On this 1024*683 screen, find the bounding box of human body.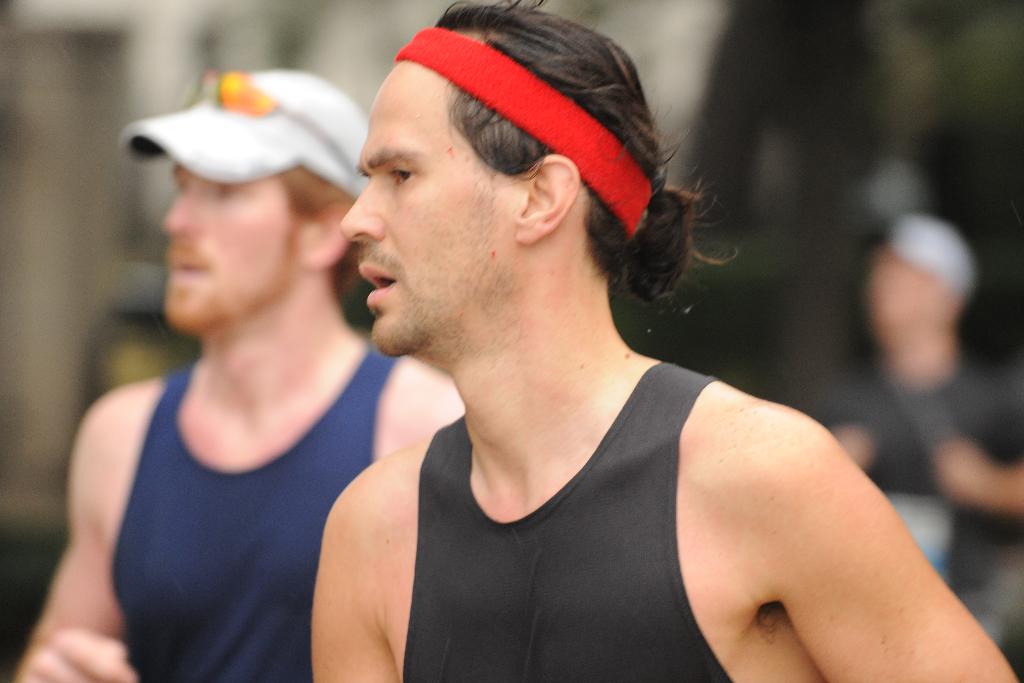
Bounding box: bbox=[795, 359, 1023, 643].
